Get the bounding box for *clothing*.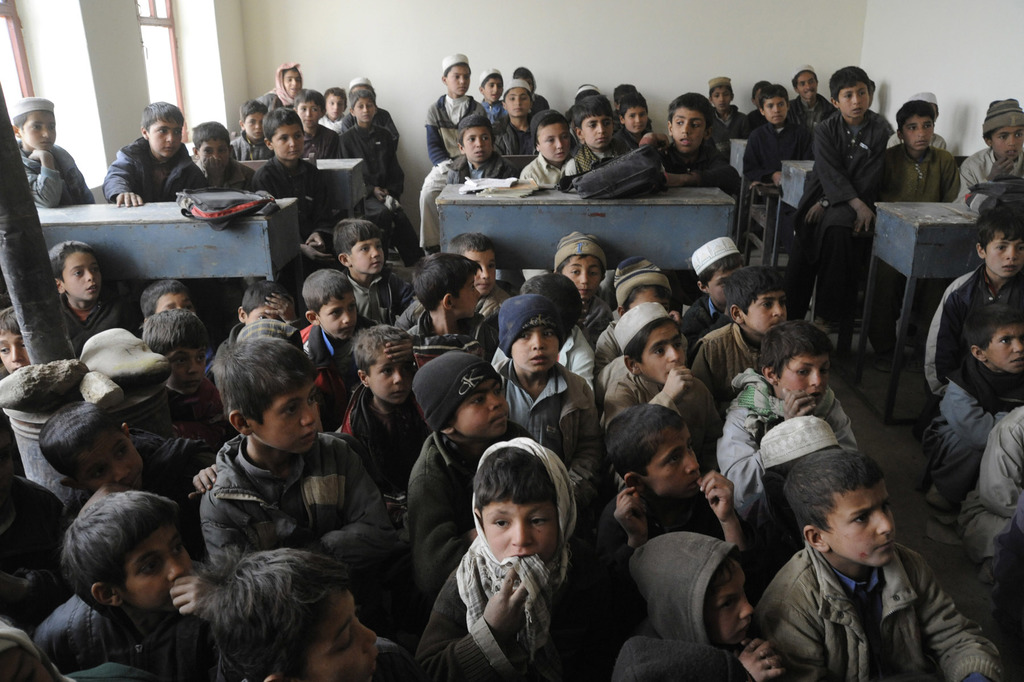
bbox=[591, 481, 725, 542].
